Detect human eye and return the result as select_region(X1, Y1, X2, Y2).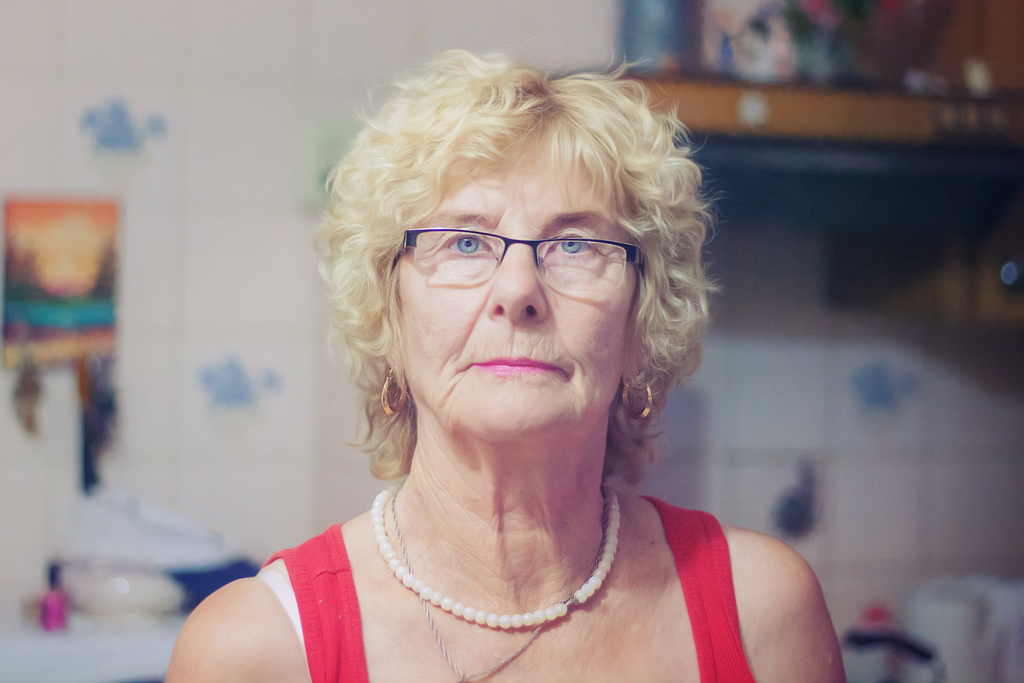
select_region(435, 231, 499, 257).
